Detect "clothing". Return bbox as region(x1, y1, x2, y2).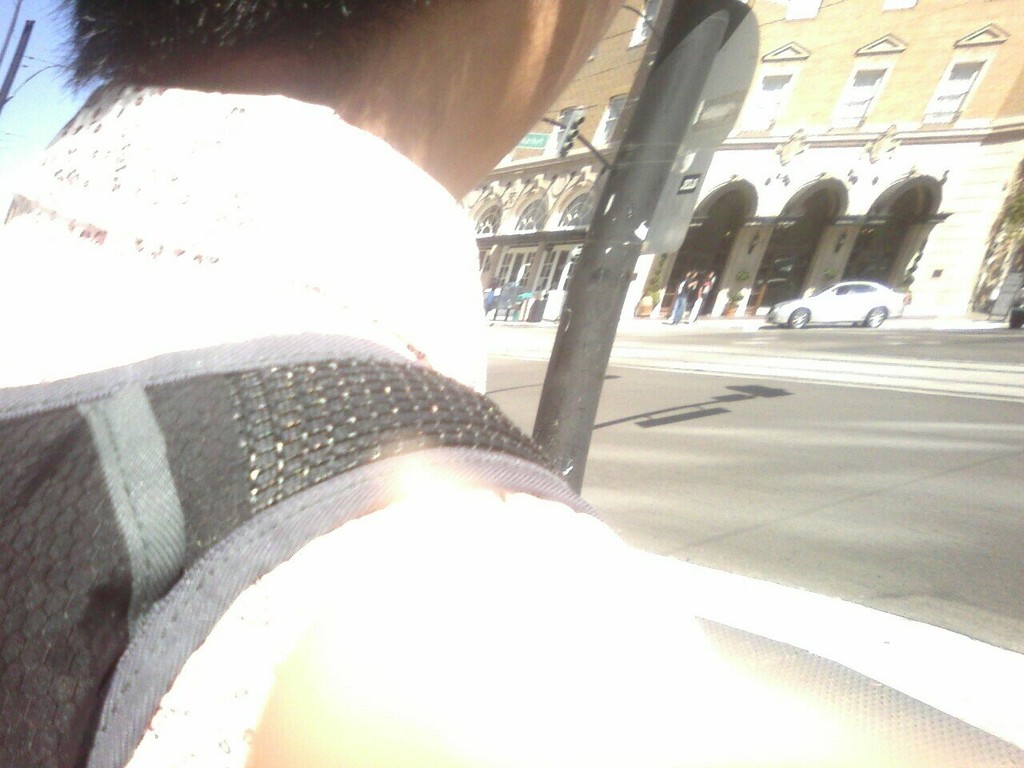
region(0, 86, 789, 767).
